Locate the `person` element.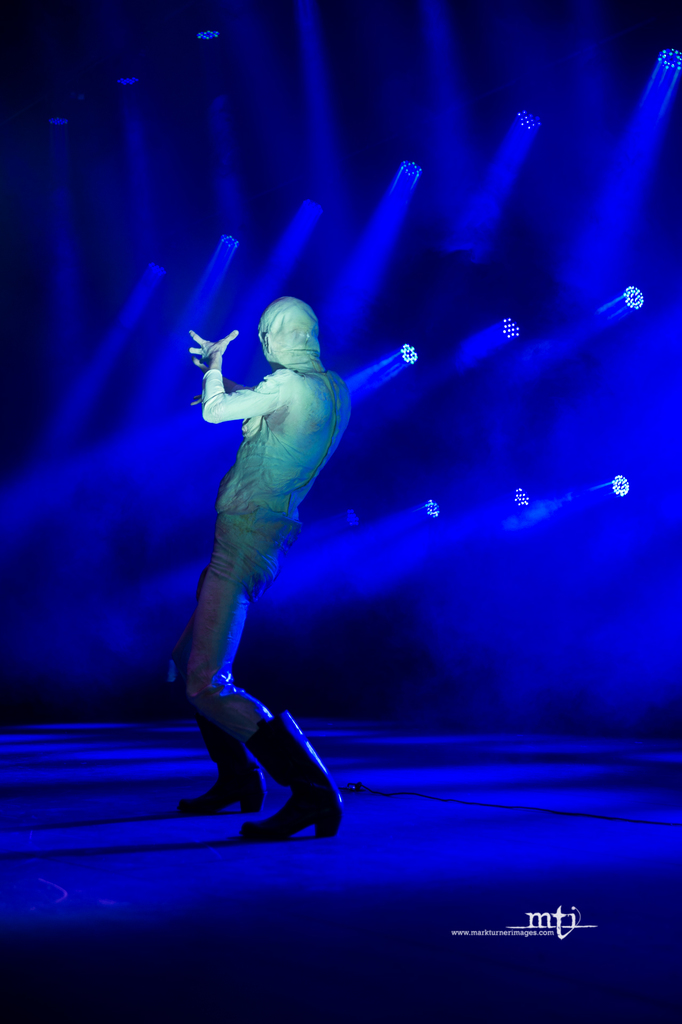
Element bbox: <box>187,289,361,838</box>.
